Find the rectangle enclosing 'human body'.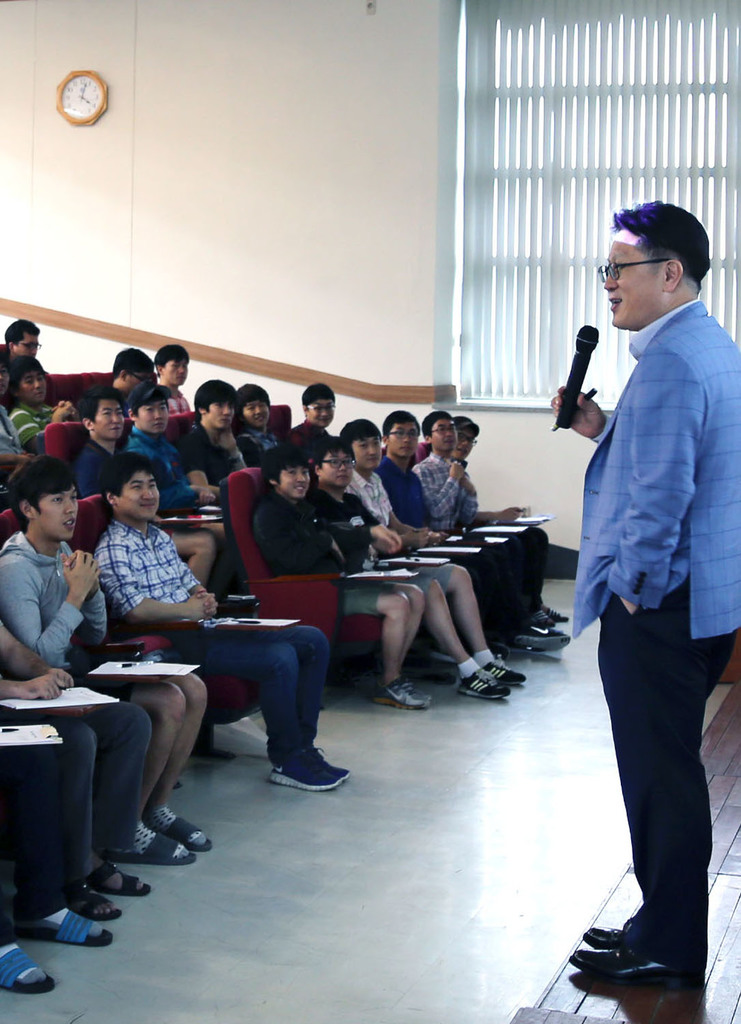
<region>0, 397, 38, 490</region>.
